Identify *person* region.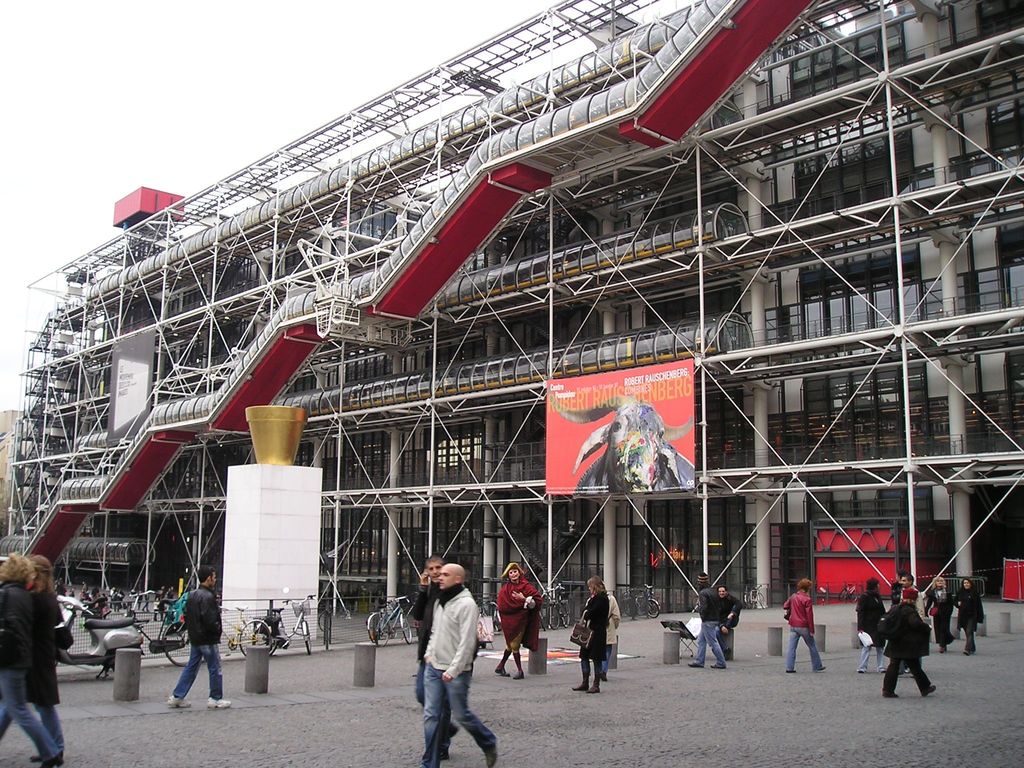
Region: <region>719, 585, 744, 663</region>.
